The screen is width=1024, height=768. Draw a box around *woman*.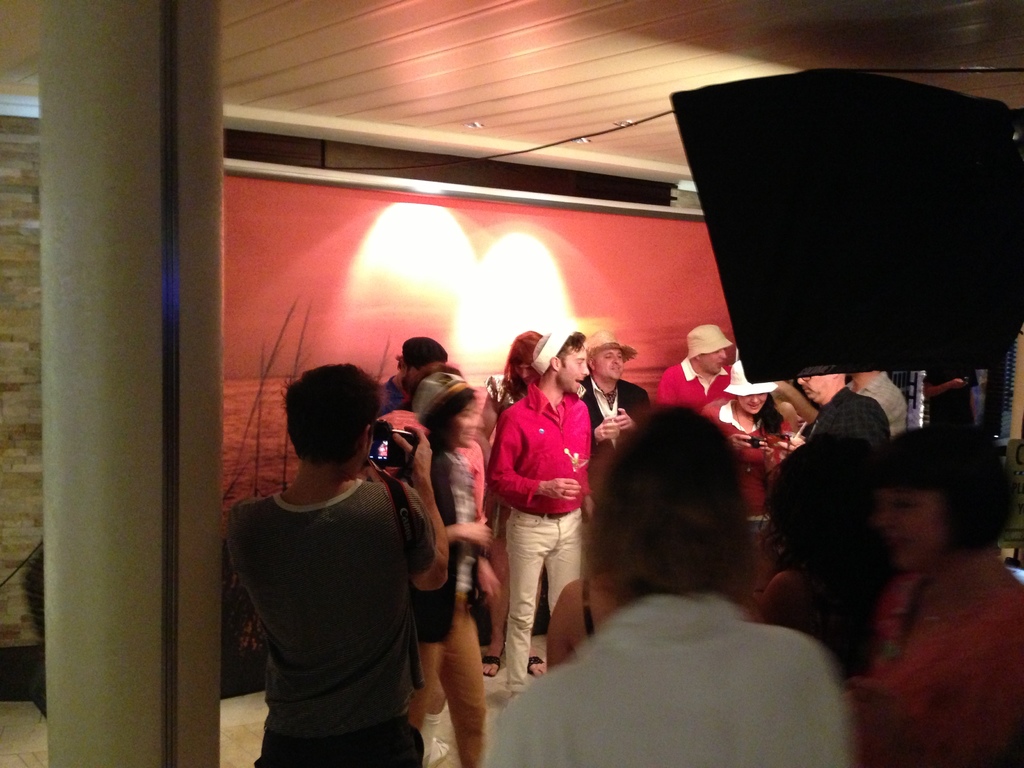
<bbox>749, 429, 895, 683</bbox>.
